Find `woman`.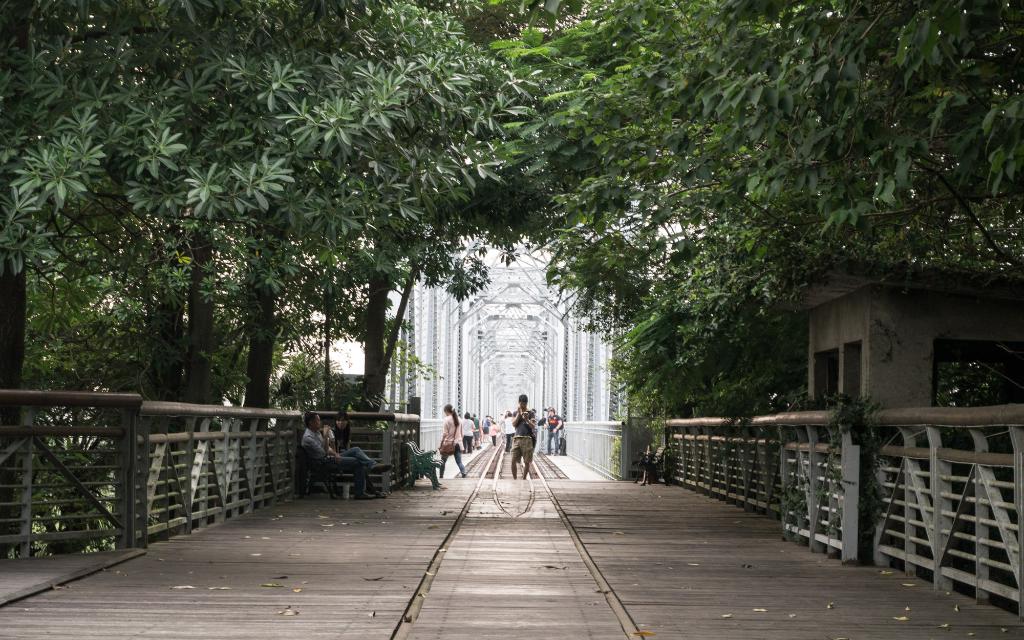
select_region(437, 403, 468, 478).
